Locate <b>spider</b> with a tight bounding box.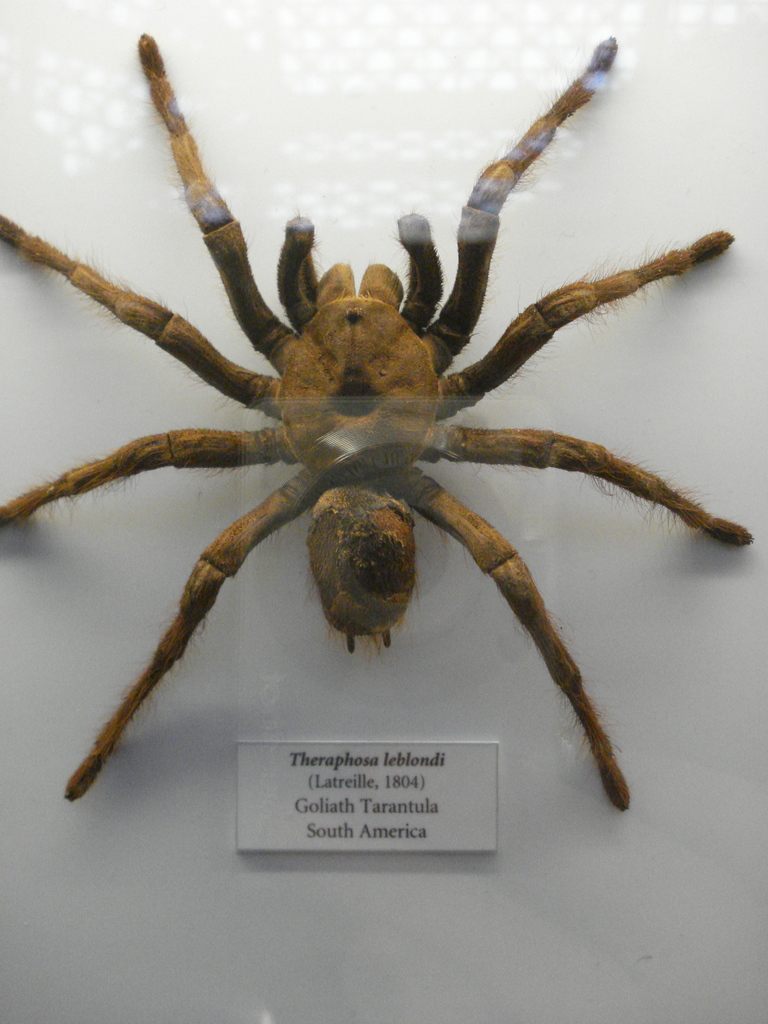
bbox(0, 29, 758, 807).
